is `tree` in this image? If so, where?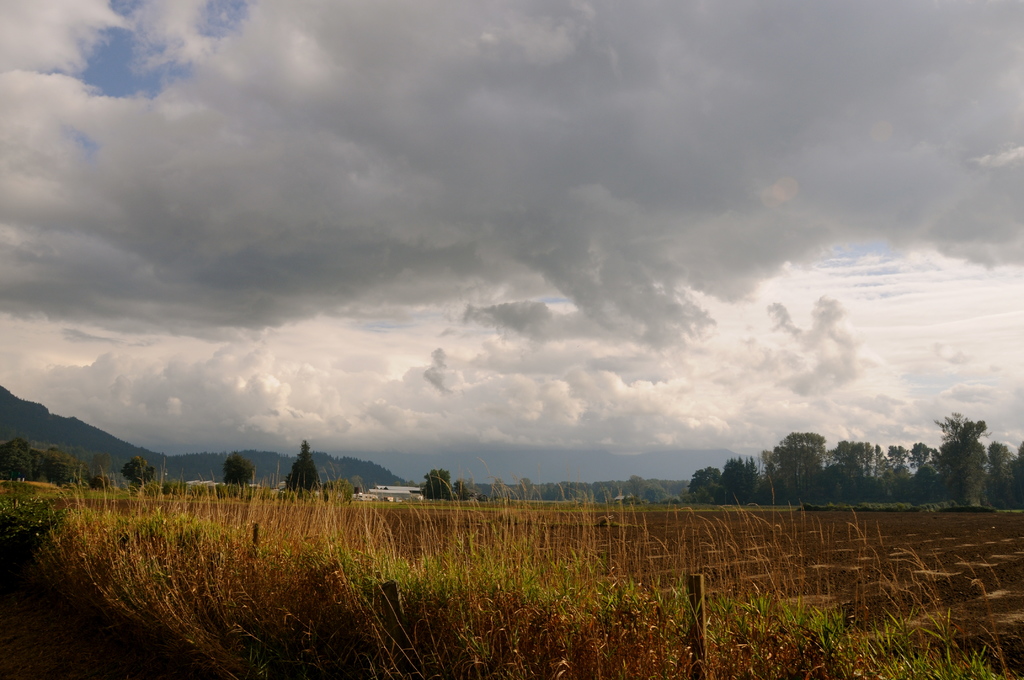
Yes, at {"x1": 931, "y1": 400, "x2": 996, "y2": 491}.
